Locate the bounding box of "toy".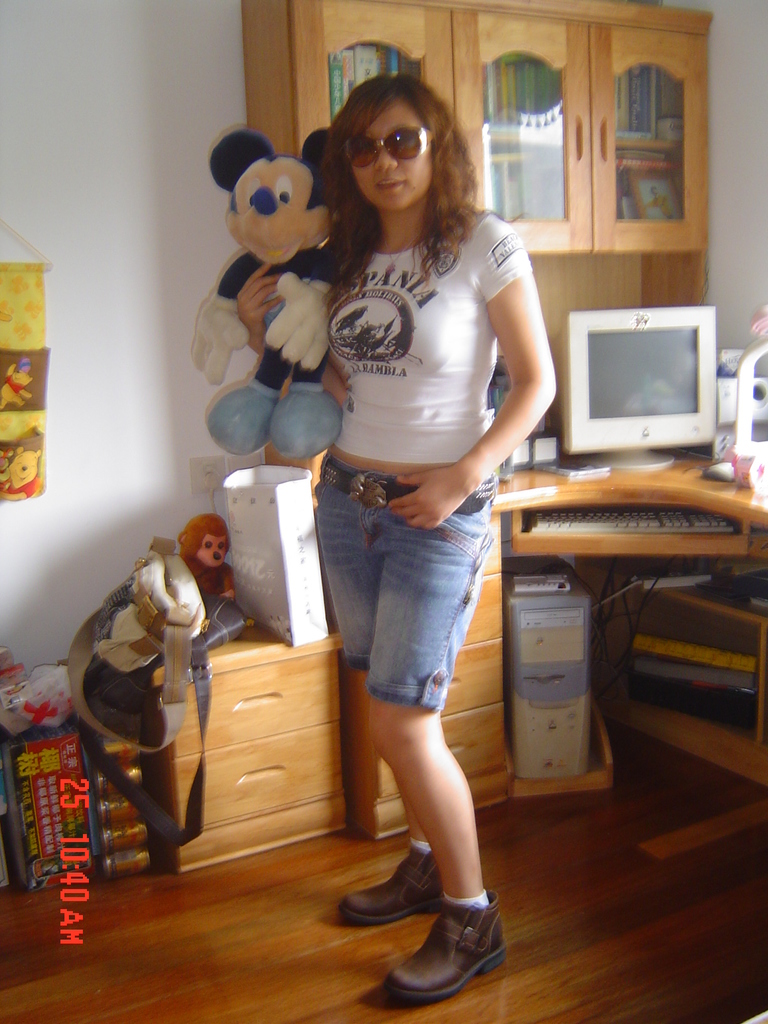
Bounding box: 0 436 24 486.
